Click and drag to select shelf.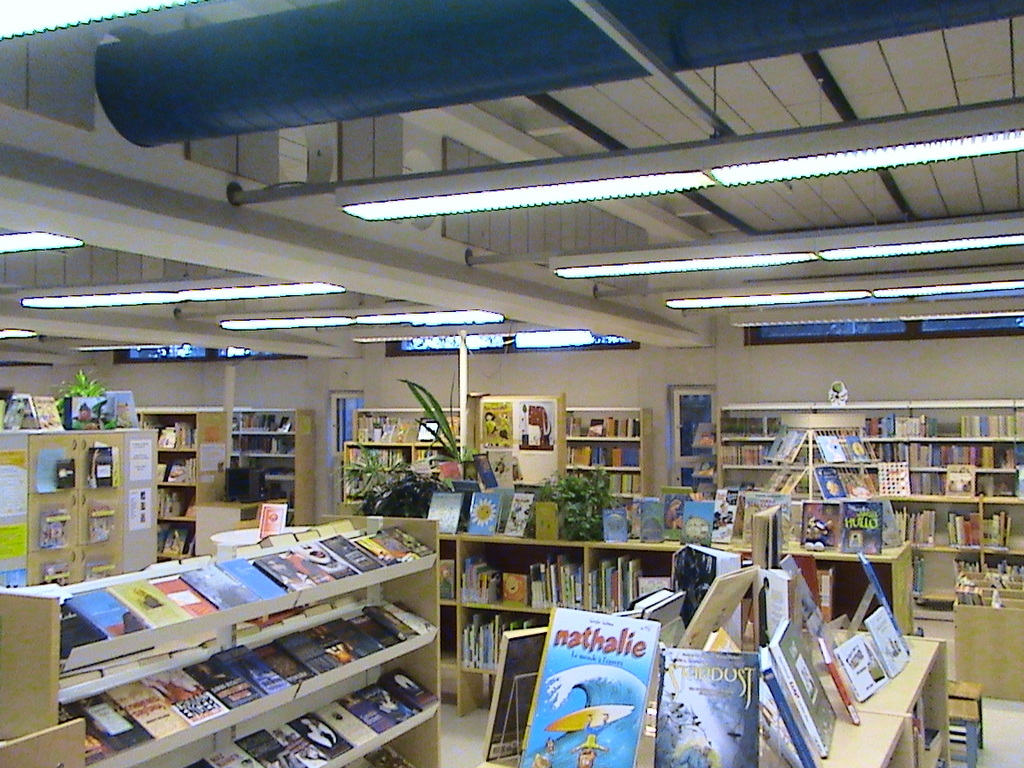
Selection: <region>136, 403, 225, 572</region>.
